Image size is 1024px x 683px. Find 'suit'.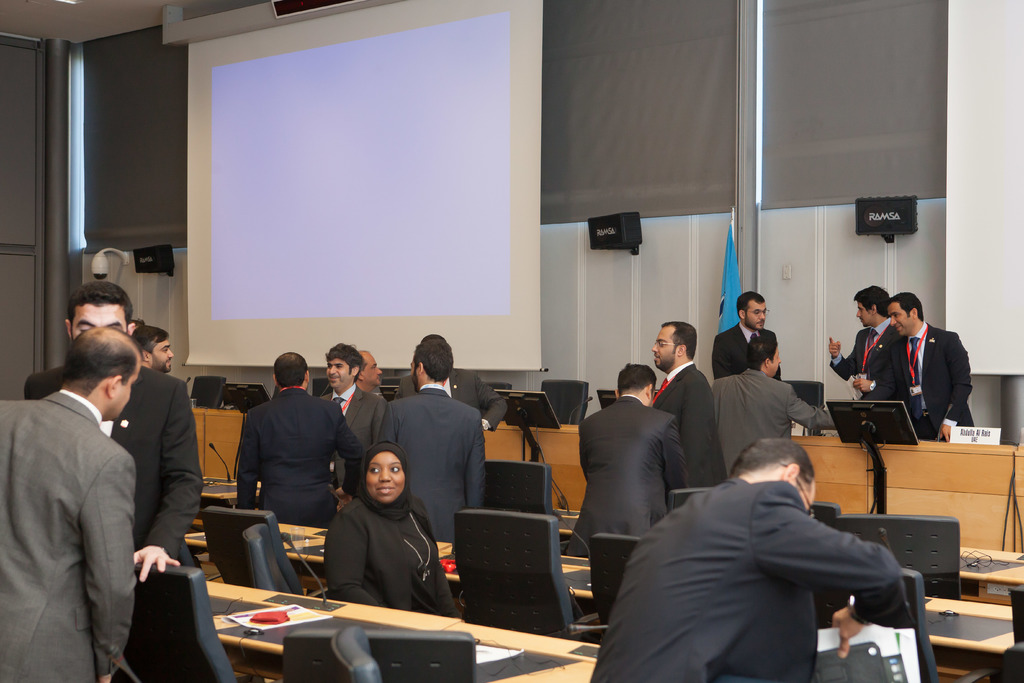
x1=238 y1=386 x2=367 y2=530.
